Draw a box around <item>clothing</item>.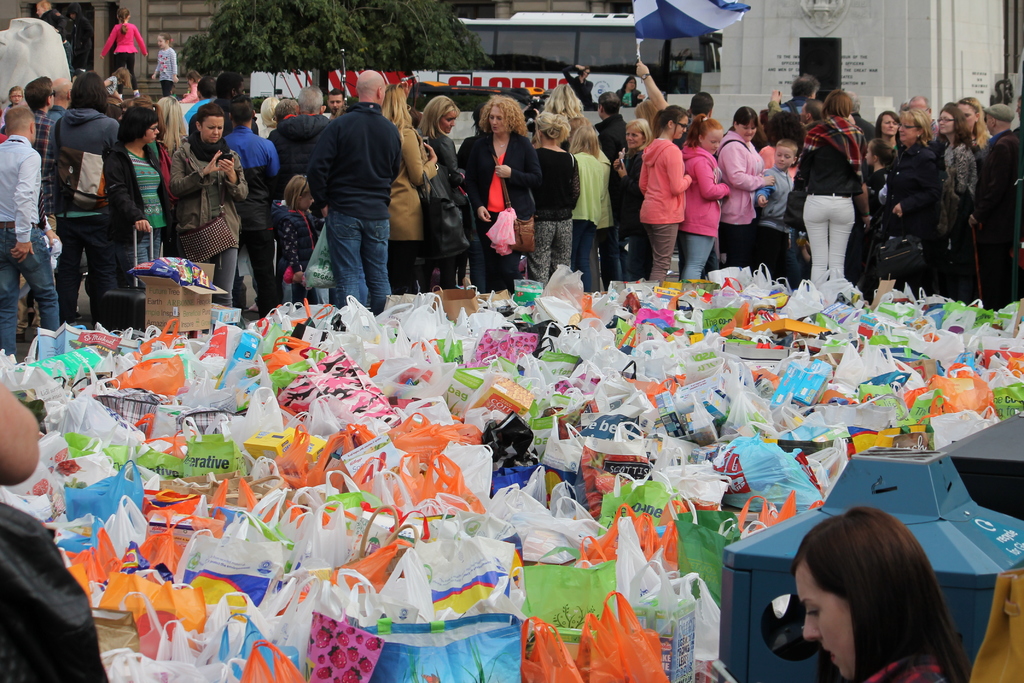
x1=562, y1=65, x2=596, y2=111.
